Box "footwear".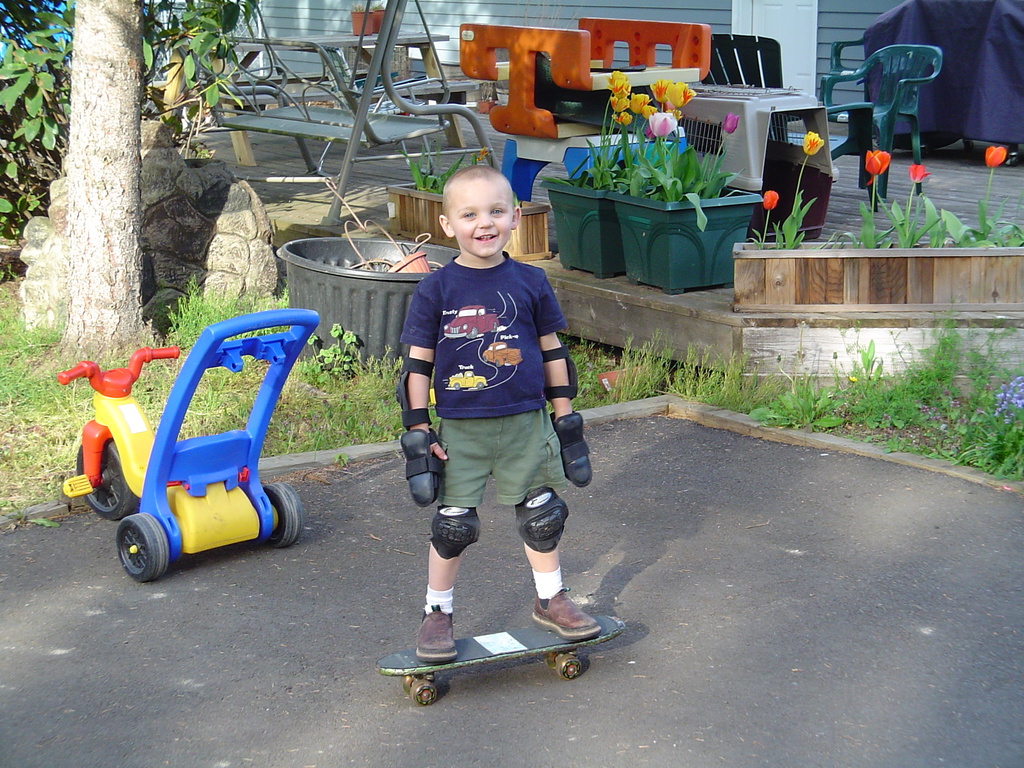
detection(417, 604, 460, 665).
